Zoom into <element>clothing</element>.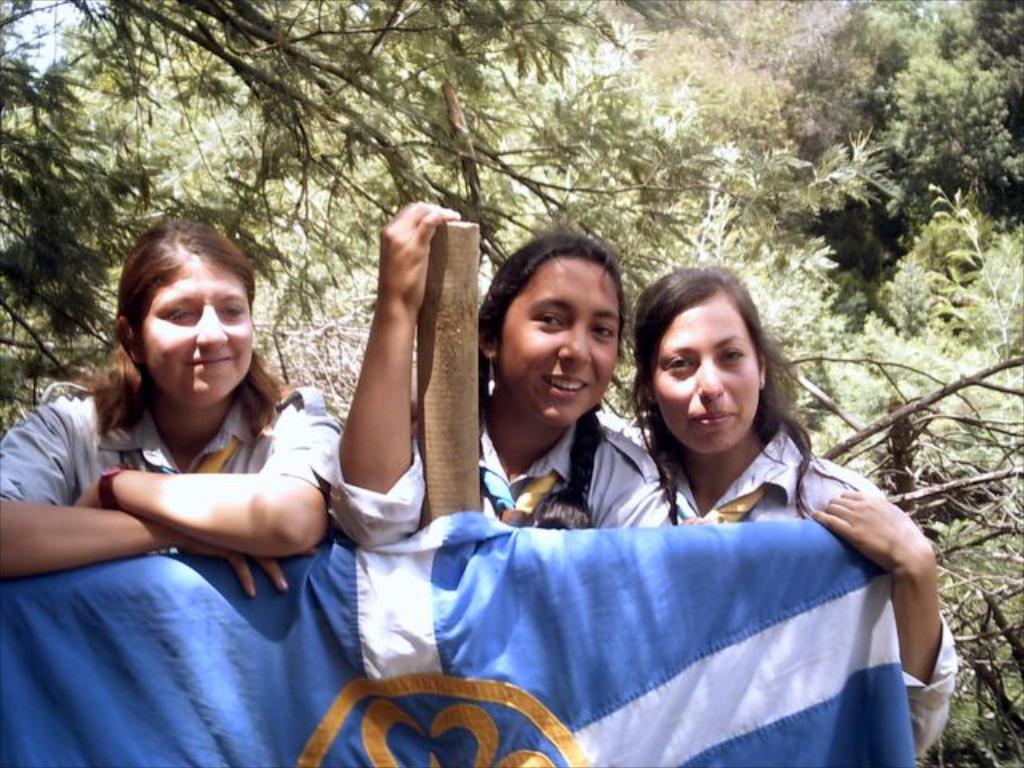
Zoom target: crop(334, 403, 658, 534).
